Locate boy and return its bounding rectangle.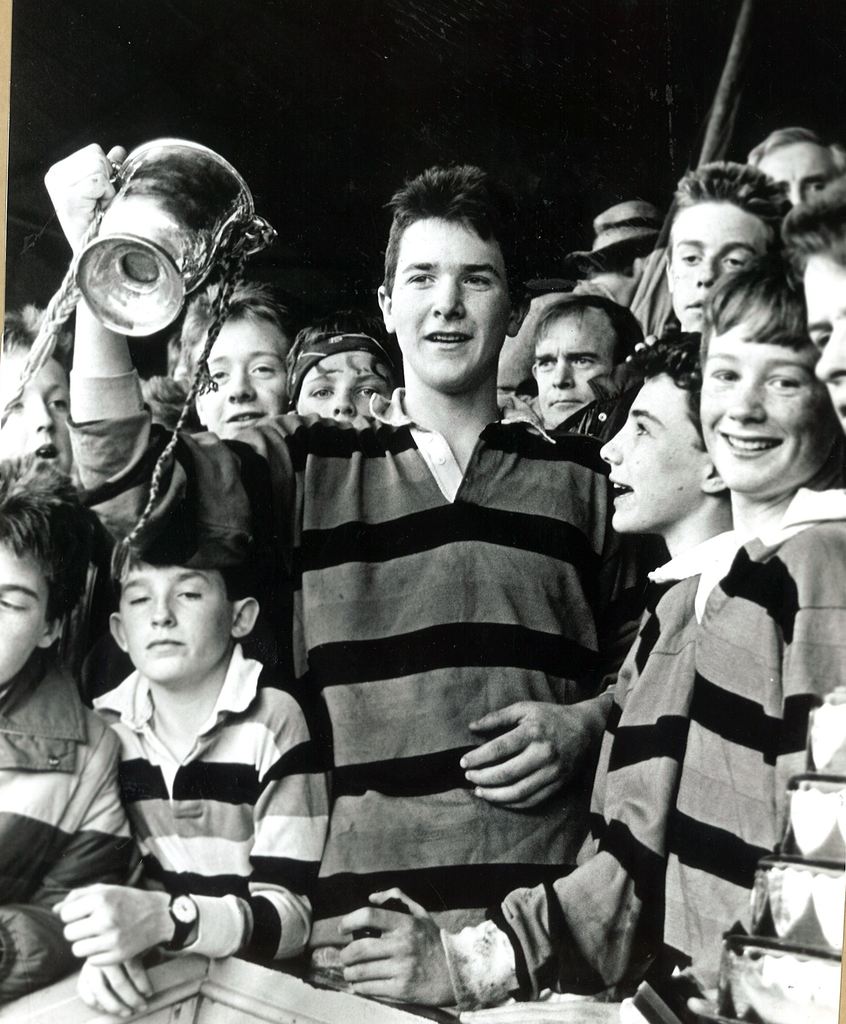
Rect(54, 515, 341, 993).
